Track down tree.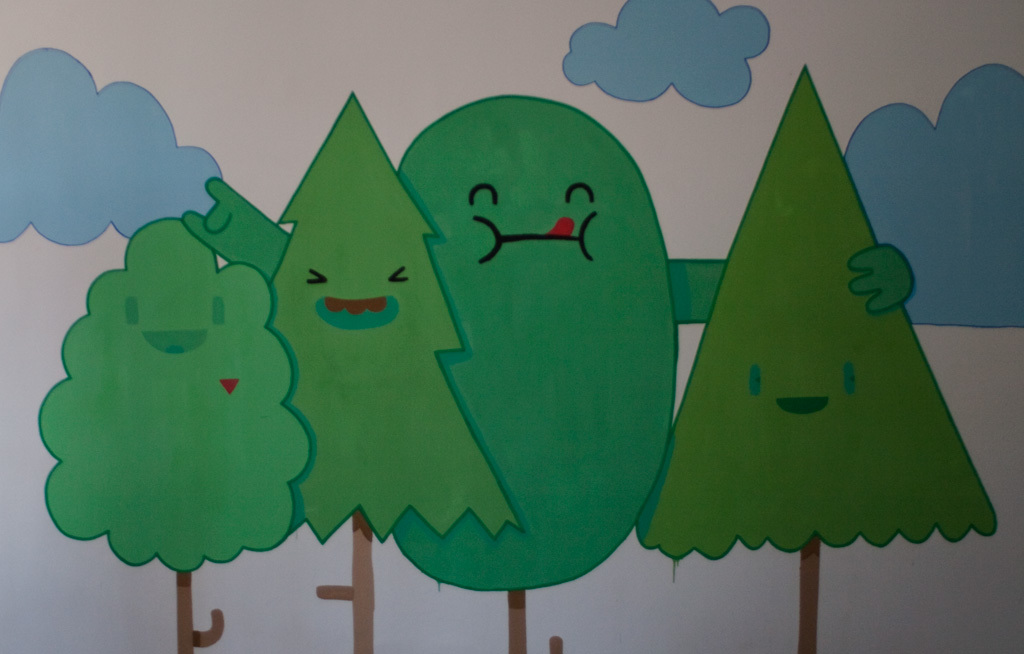
Tracked to region(633, 66, 1006, 653).
